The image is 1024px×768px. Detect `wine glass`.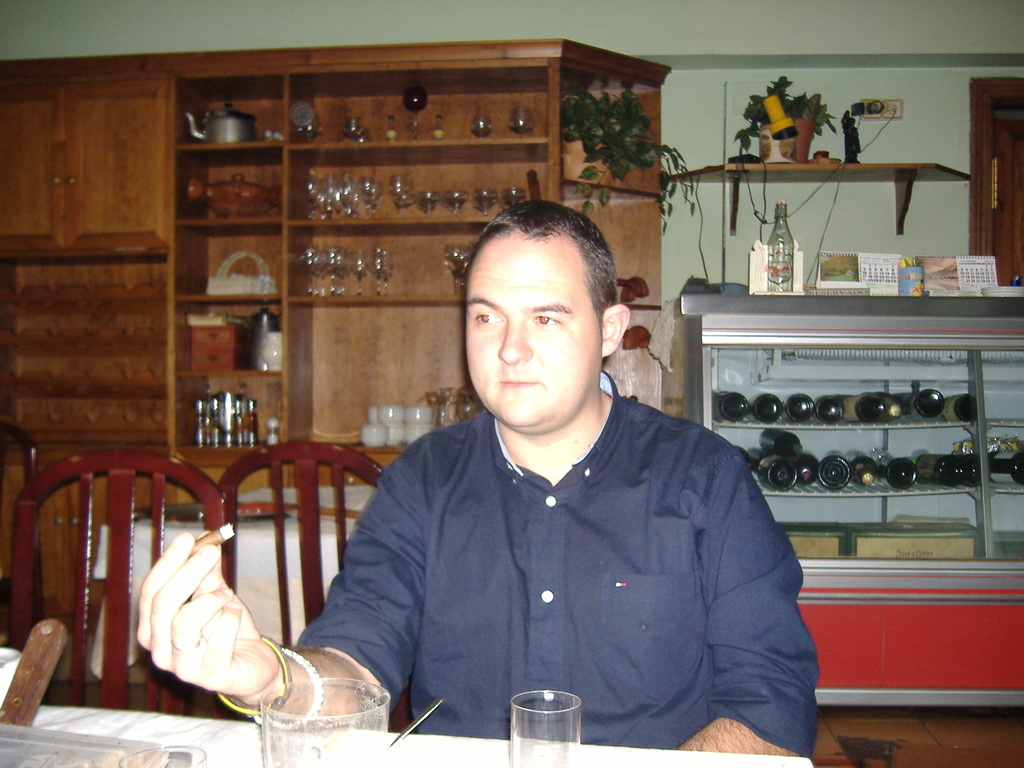
Detection: 509 104 533 136.
